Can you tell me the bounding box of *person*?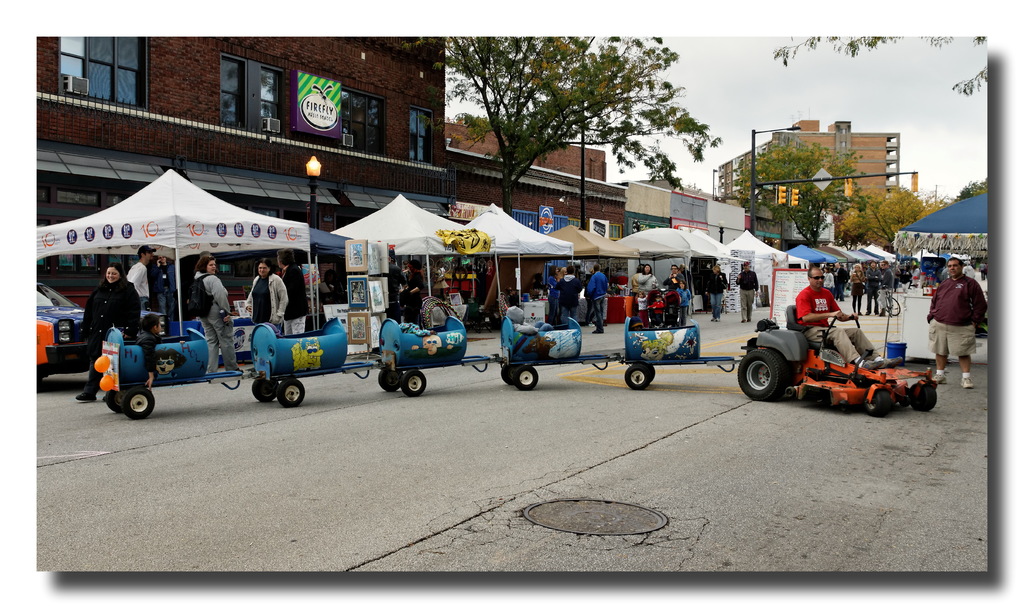
bbox=[796, 263, 883, 370].
